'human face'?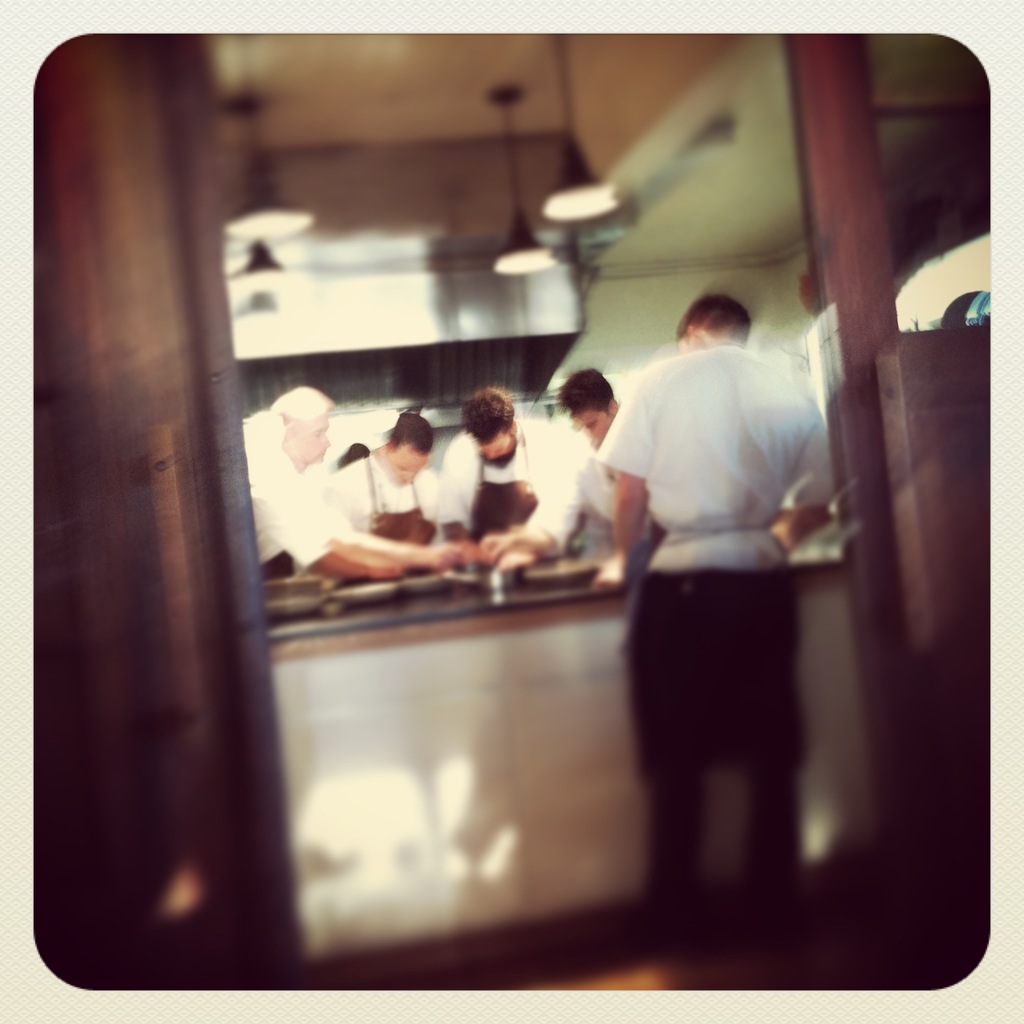
box=[300, 417, 328, 452]
